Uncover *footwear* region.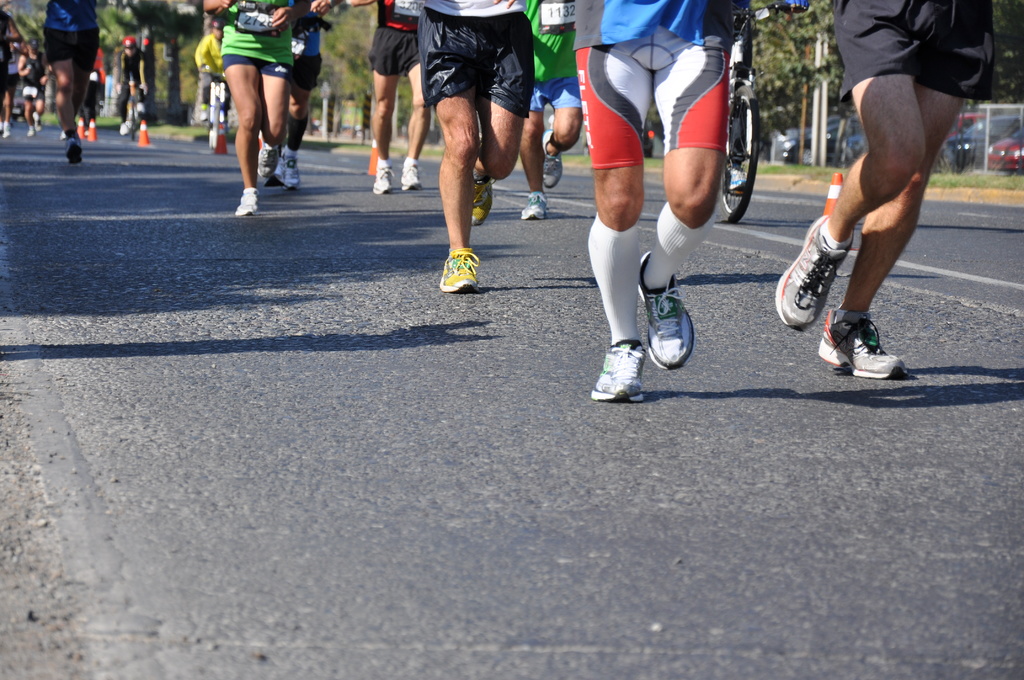
Uncovered: (x1=437, y1=248, x2=484, y2=293).
